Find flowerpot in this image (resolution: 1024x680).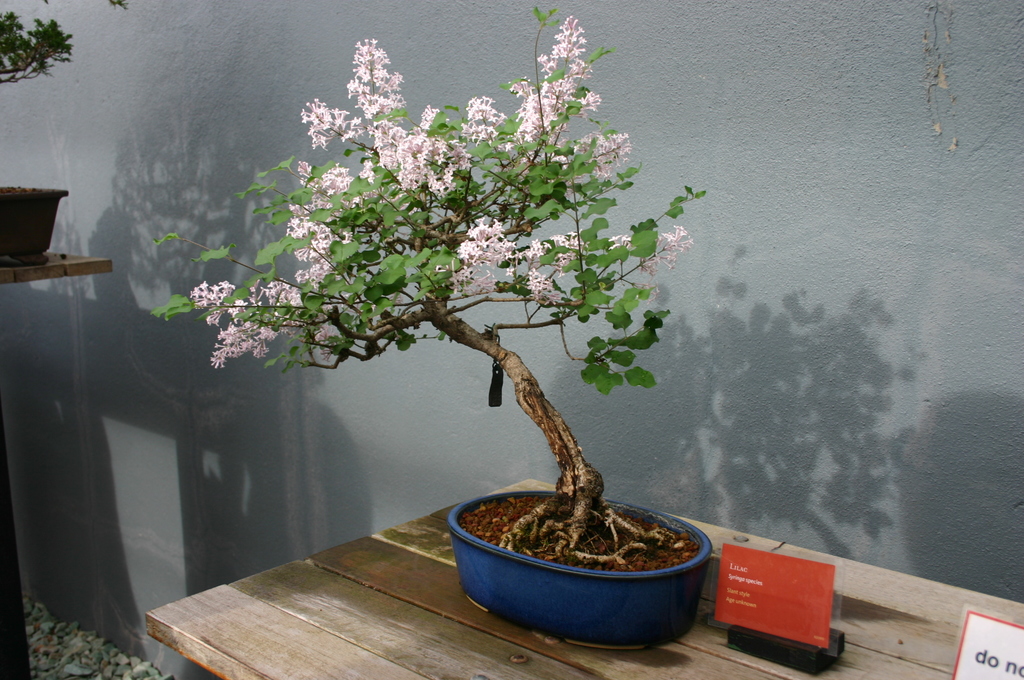
bbox=[0, 183, 68, 266].
